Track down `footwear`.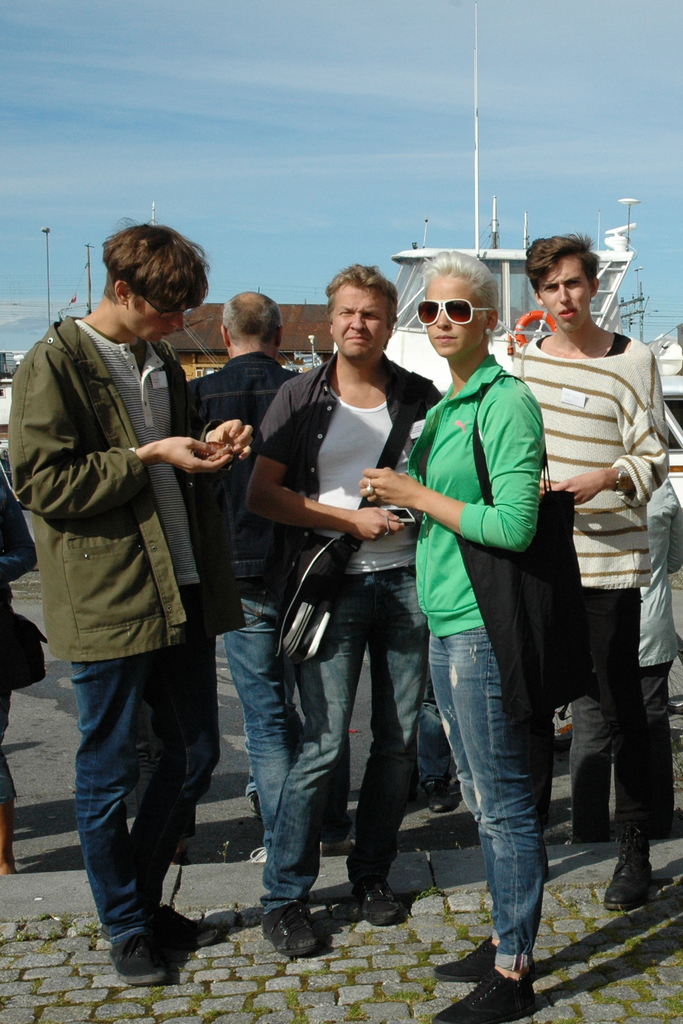
Tracked to [597,827,656,916].
